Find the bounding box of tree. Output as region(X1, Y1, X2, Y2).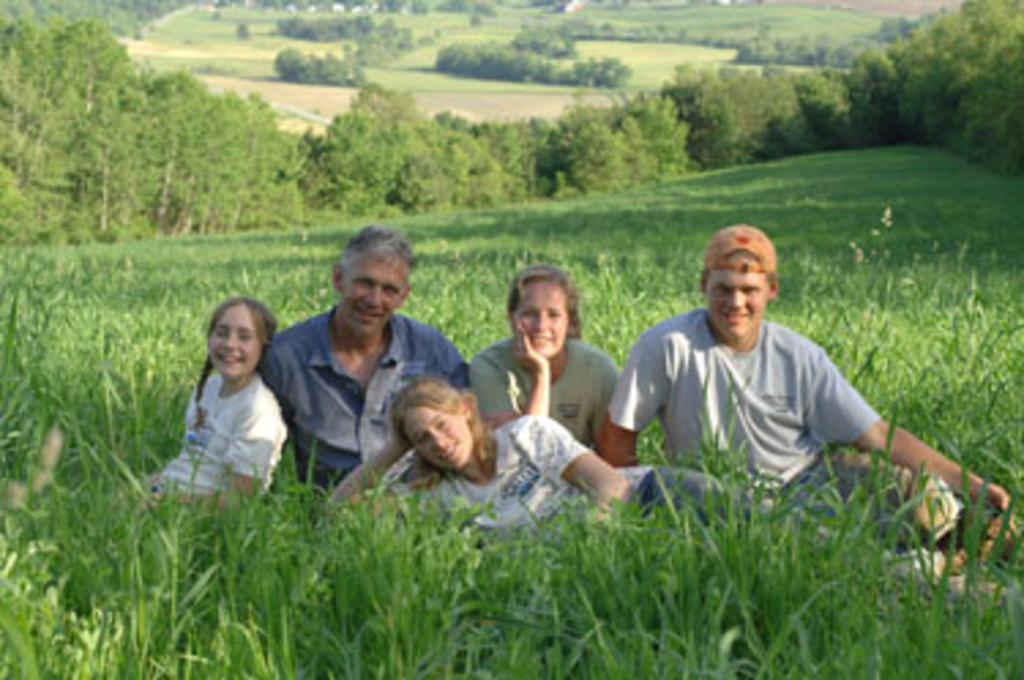
region(445, 123, 516, 221).
